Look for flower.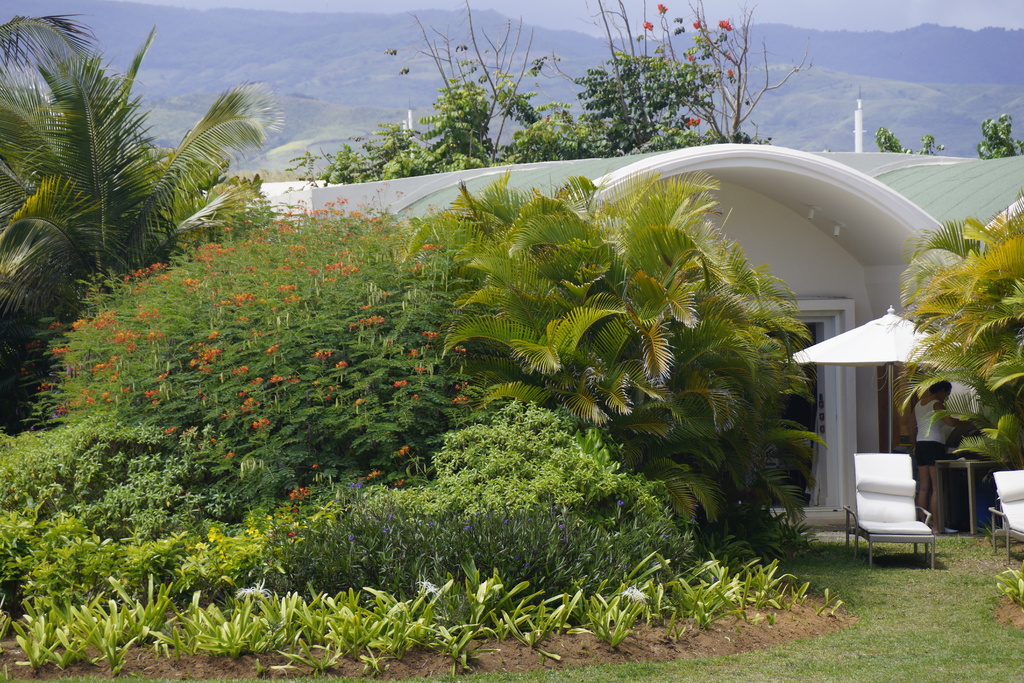
Found: [x1=87, y1=394, x2=97, y2=409].
